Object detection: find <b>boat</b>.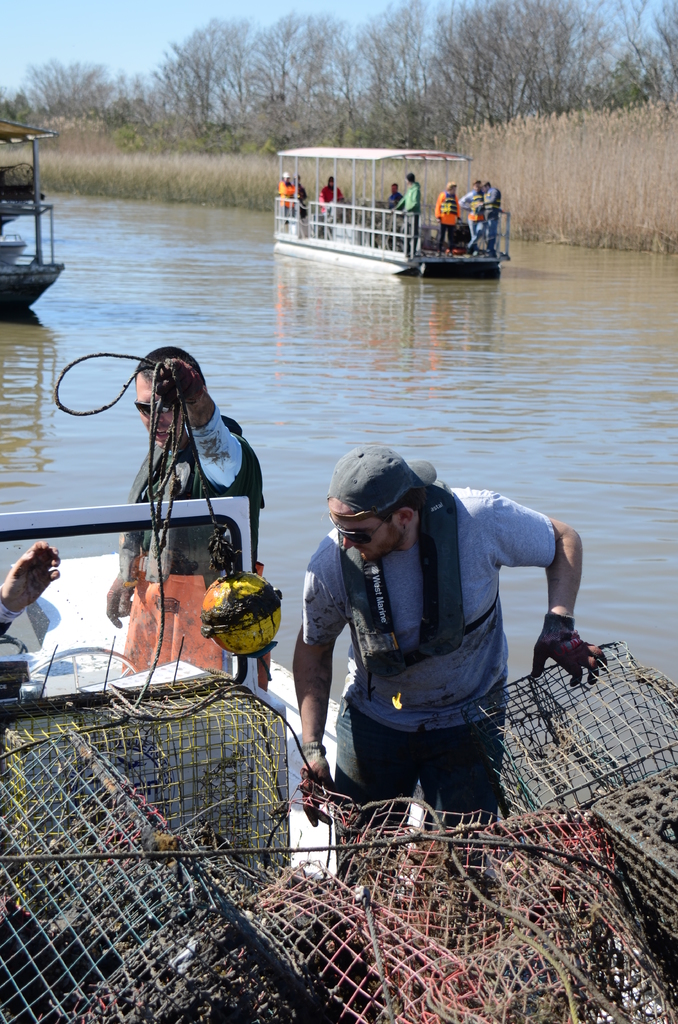
0:491:677:1023.
